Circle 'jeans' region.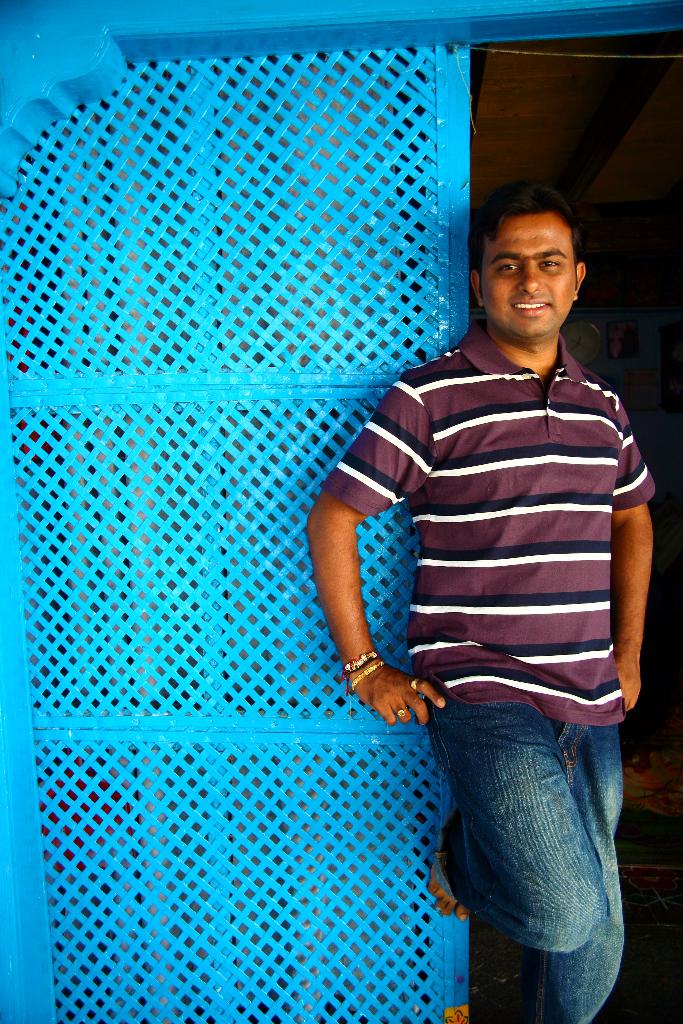
Region: left=401, top=686, right=646, bottom=998.
